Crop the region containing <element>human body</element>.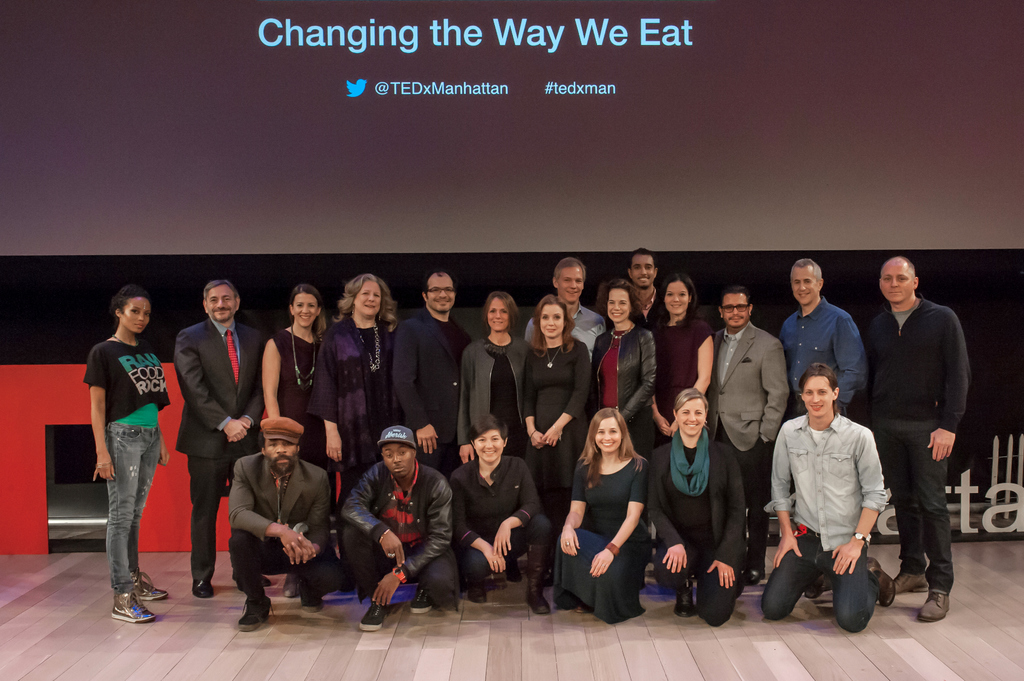
Crop region: <box>662,314,715,421</box>.
